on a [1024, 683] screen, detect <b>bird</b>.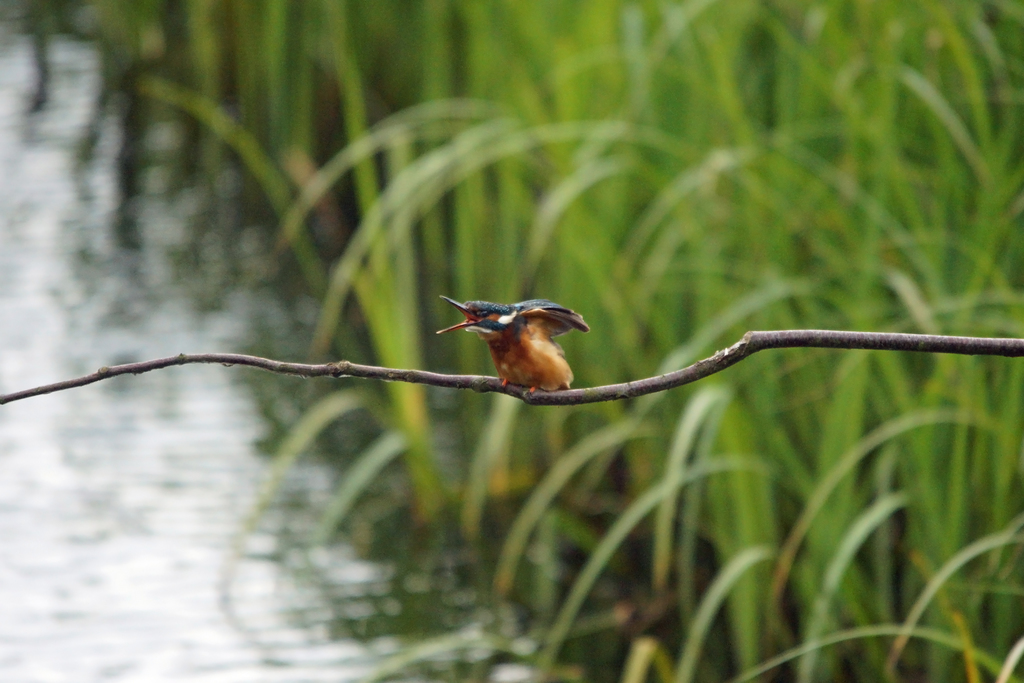
446/301/600/396.
